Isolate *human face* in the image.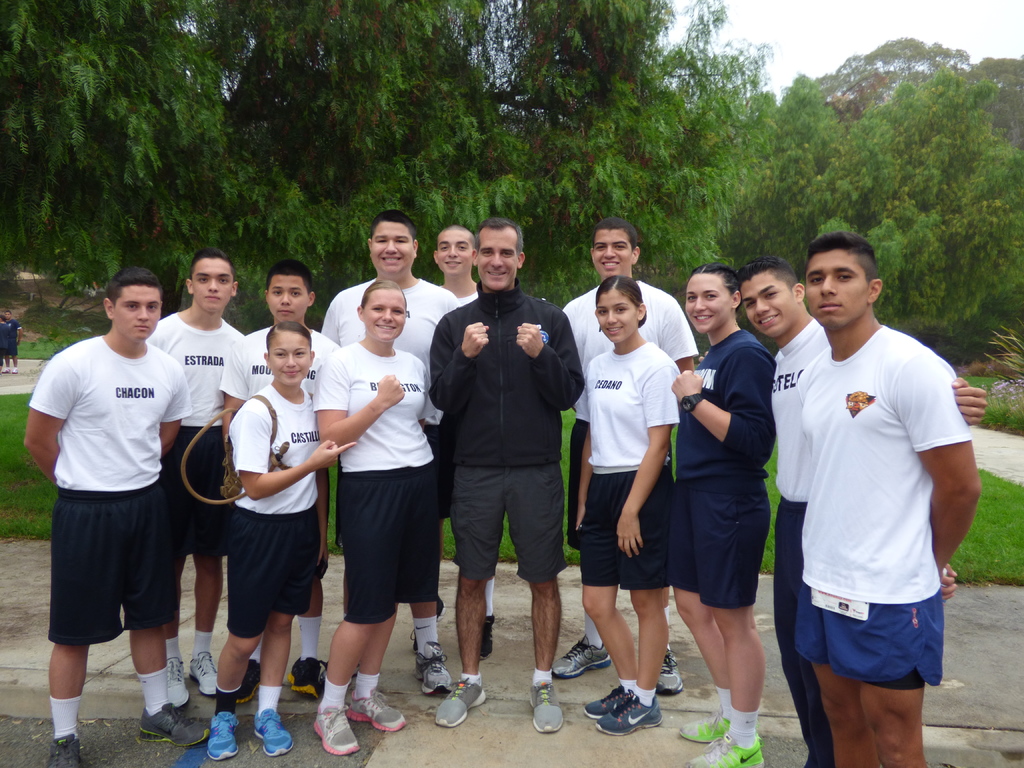
Isolated region: bbox=(733, 267, 796, 341).
